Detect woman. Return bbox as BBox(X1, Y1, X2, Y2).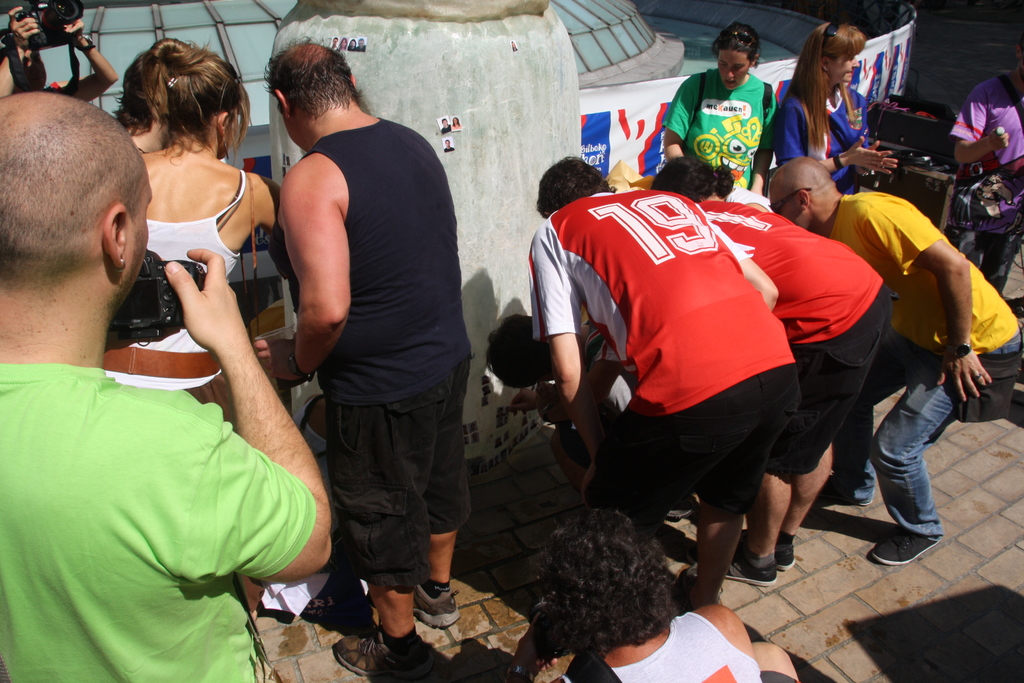
BBox(778, 15, 902, 199).
